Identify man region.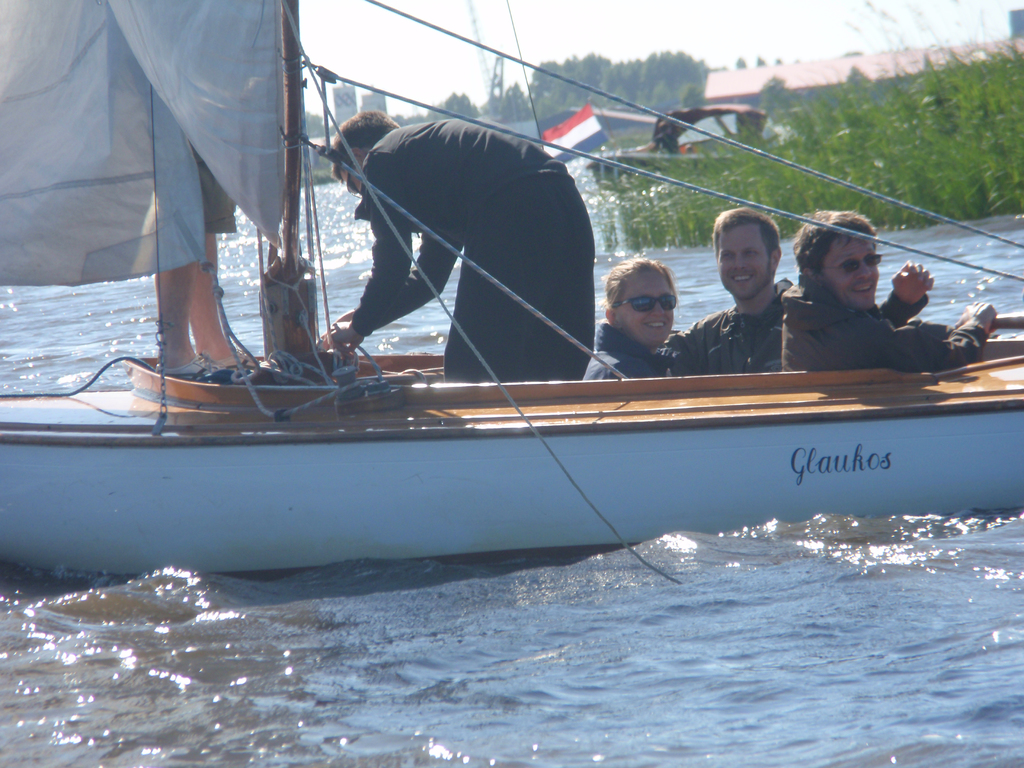
Region: box=[329, 106, 592, 383].
